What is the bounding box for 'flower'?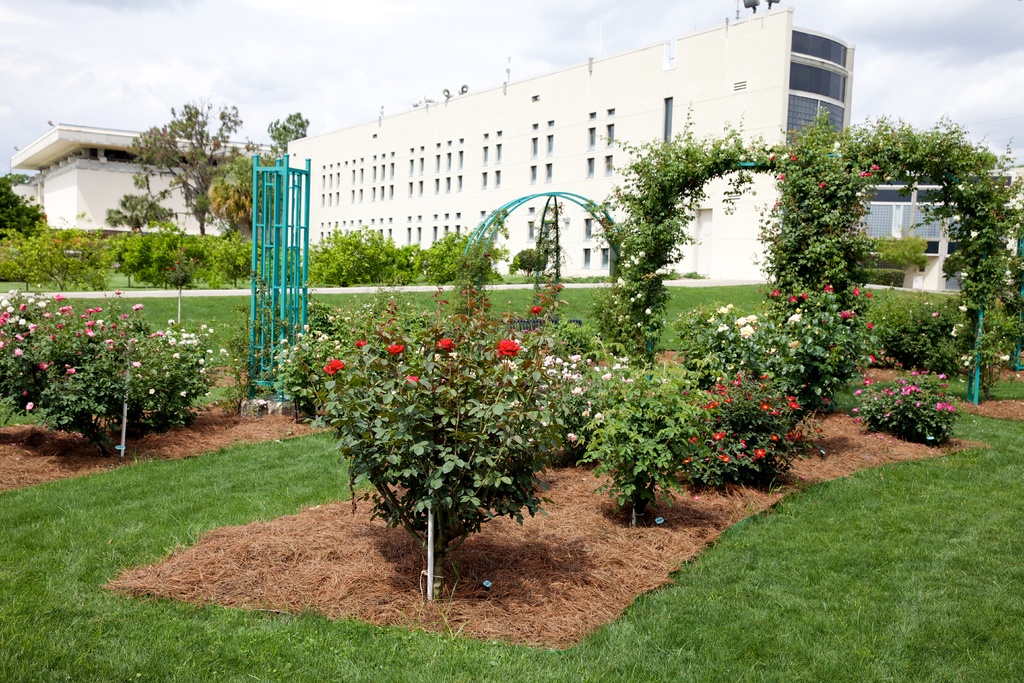
801/290/810/302.
